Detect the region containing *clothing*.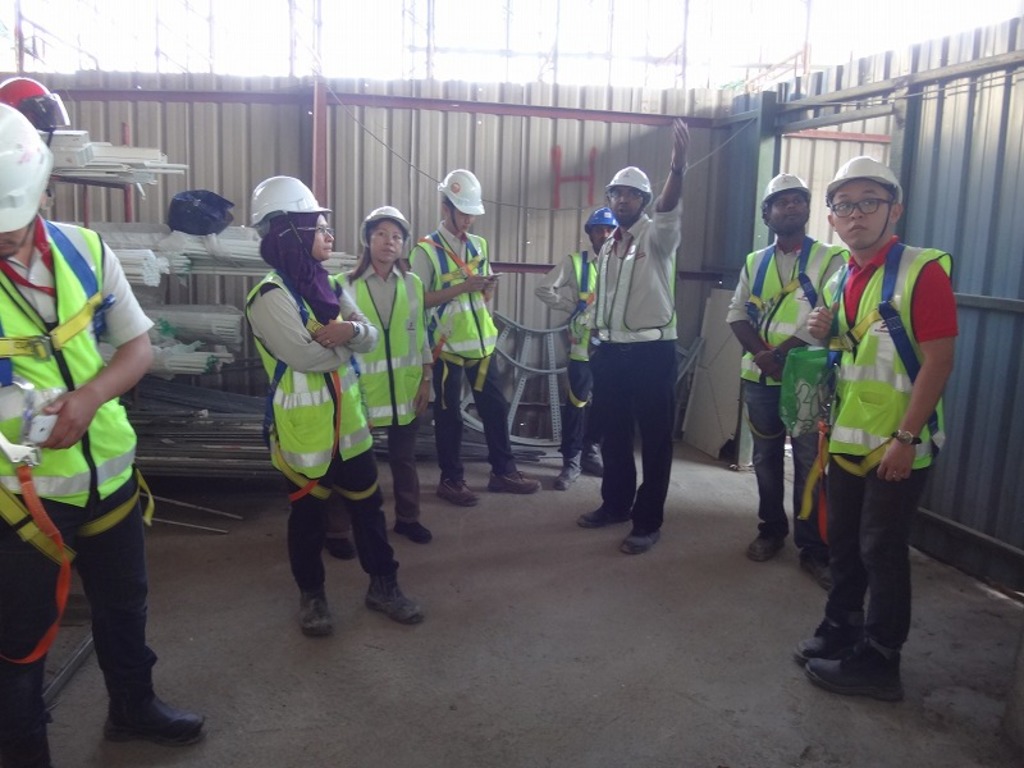
left=243, top=261, right=406, bottom=603.
